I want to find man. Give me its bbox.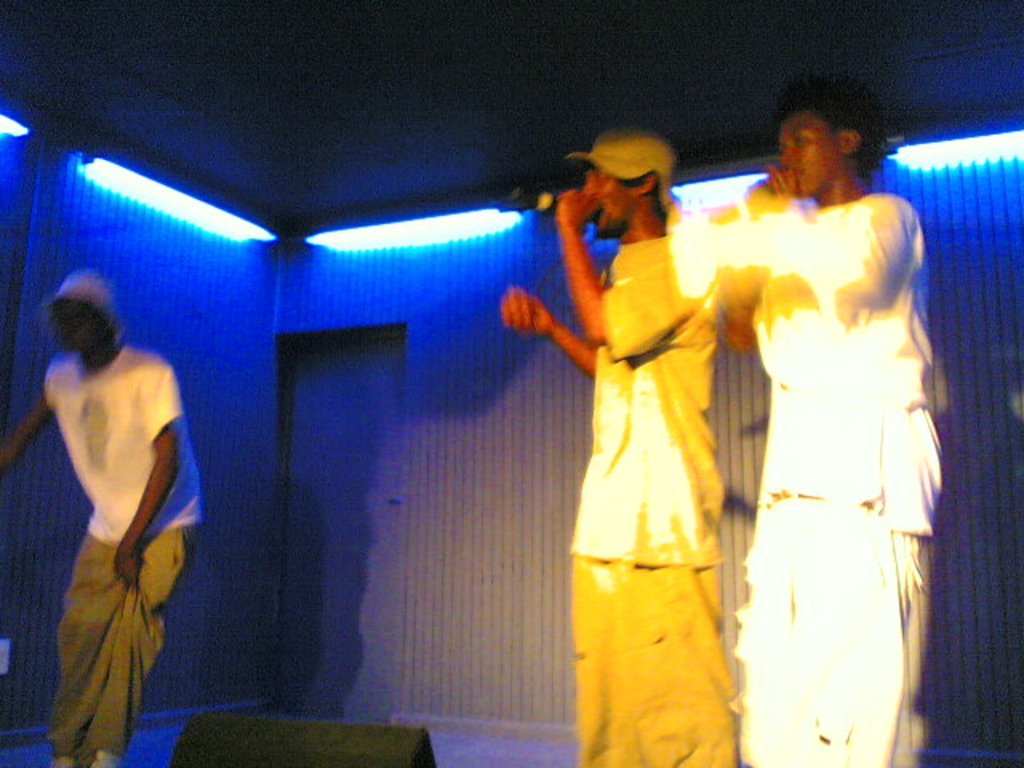
0, 269, 205, 766.
